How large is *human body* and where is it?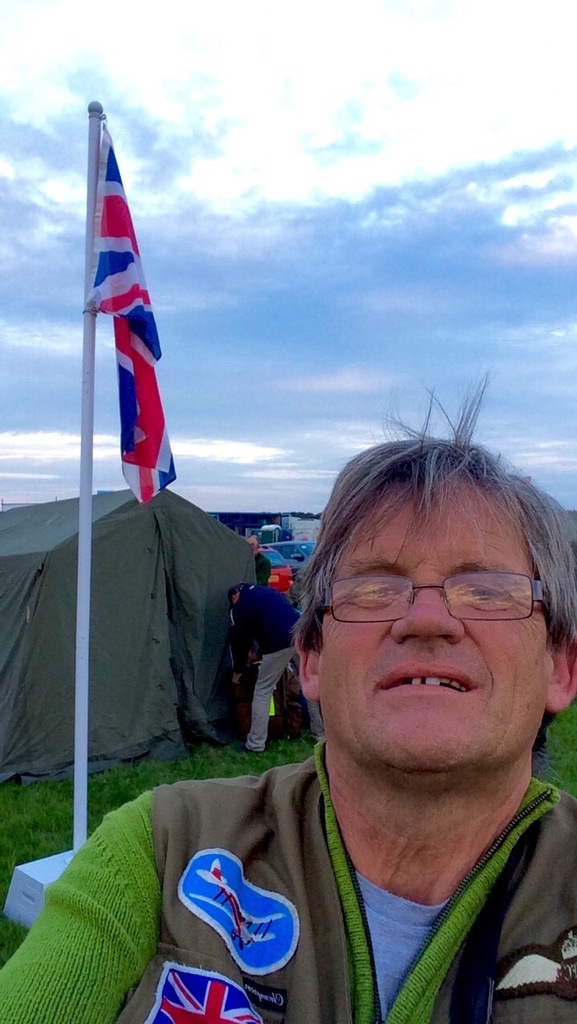
Bounding box: rect(85, 382, 576, 998).
